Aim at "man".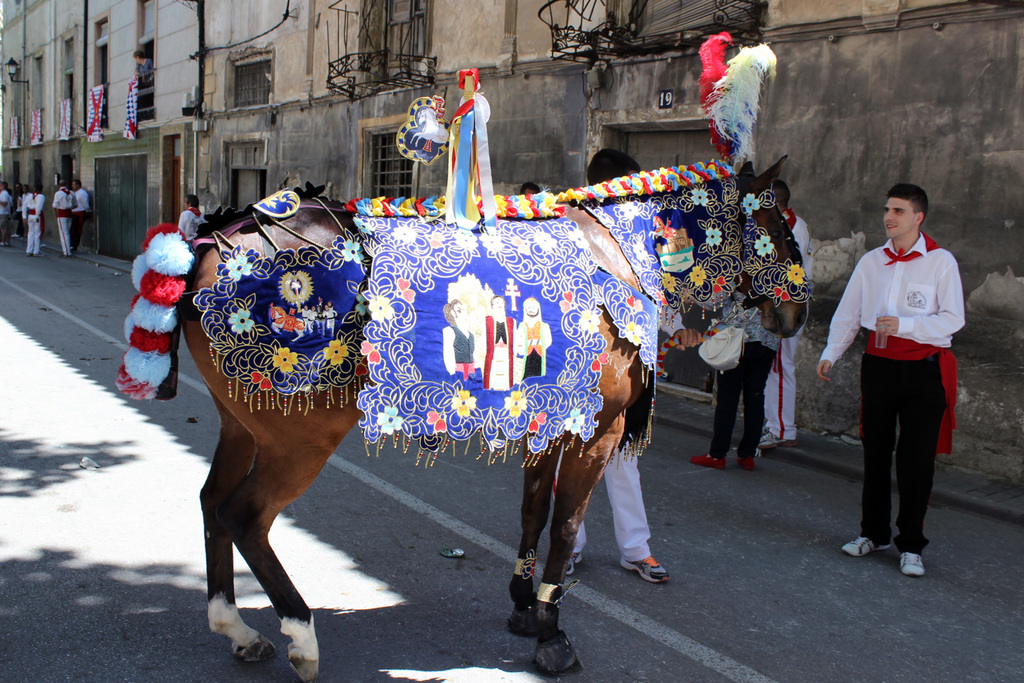
Aimed at <region>51, 181, 71, 256</region>.
